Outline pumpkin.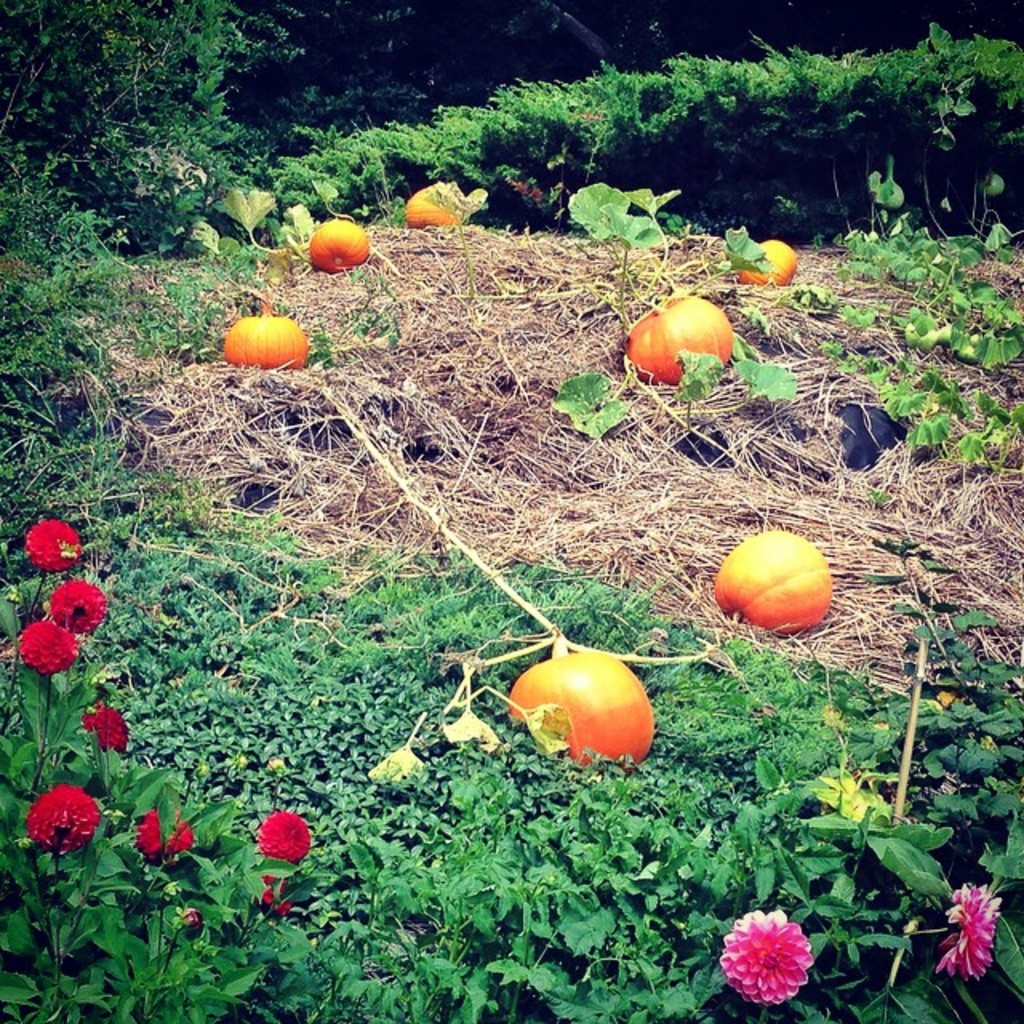
Outline: detection(510, 634, 653, 768).
